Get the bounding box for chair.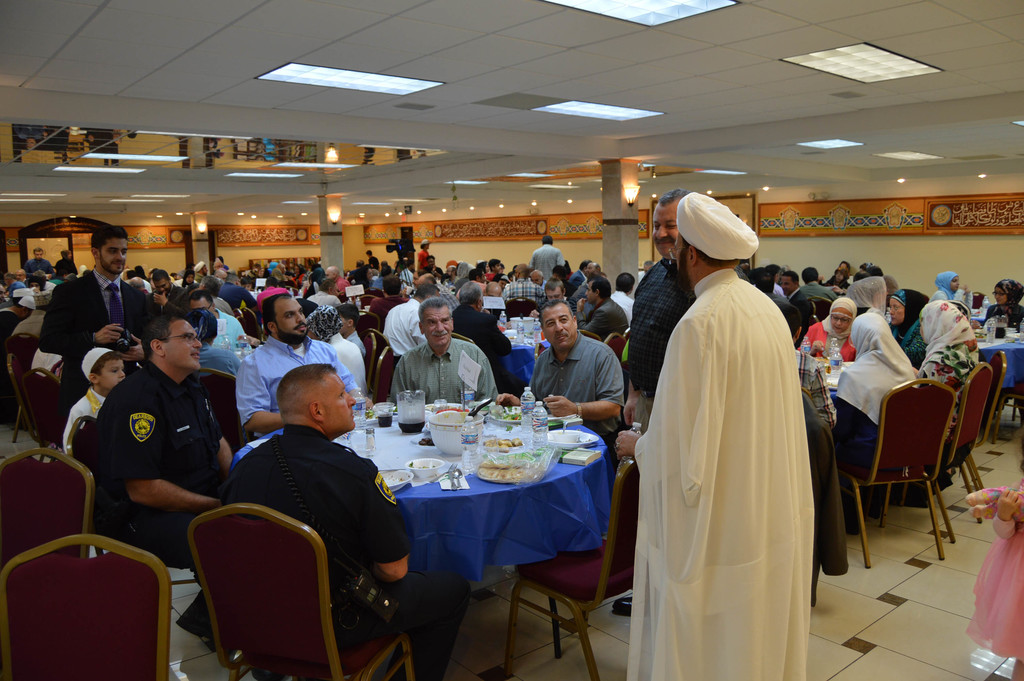
<region>372, 348, 395, 406</region>.
